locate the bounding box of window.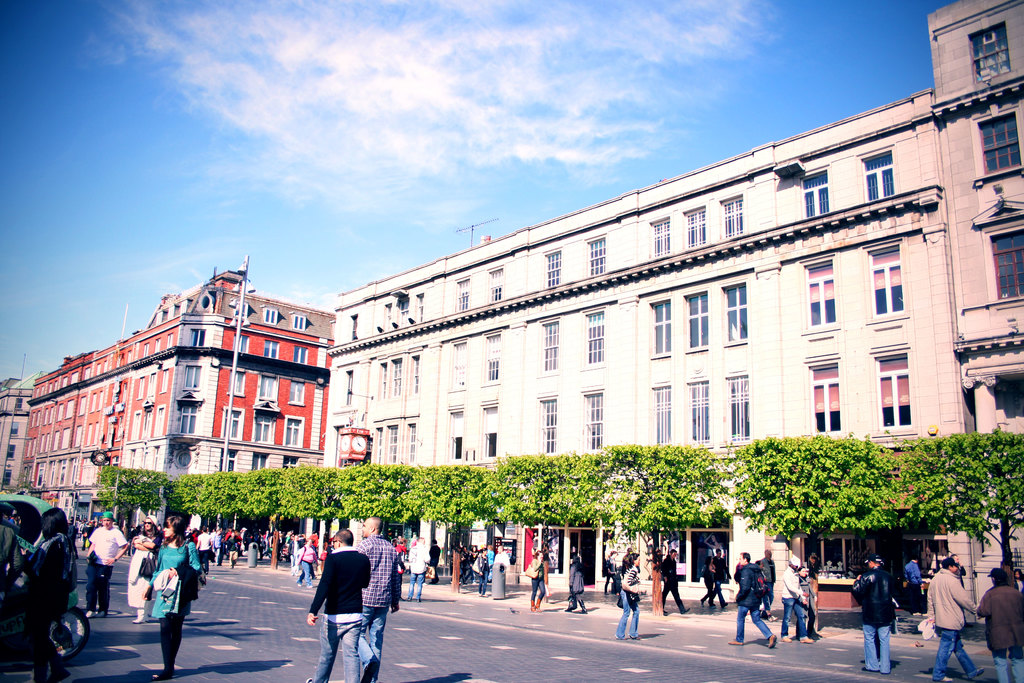
Bounding box: <box>259,375,280,400</box>.
